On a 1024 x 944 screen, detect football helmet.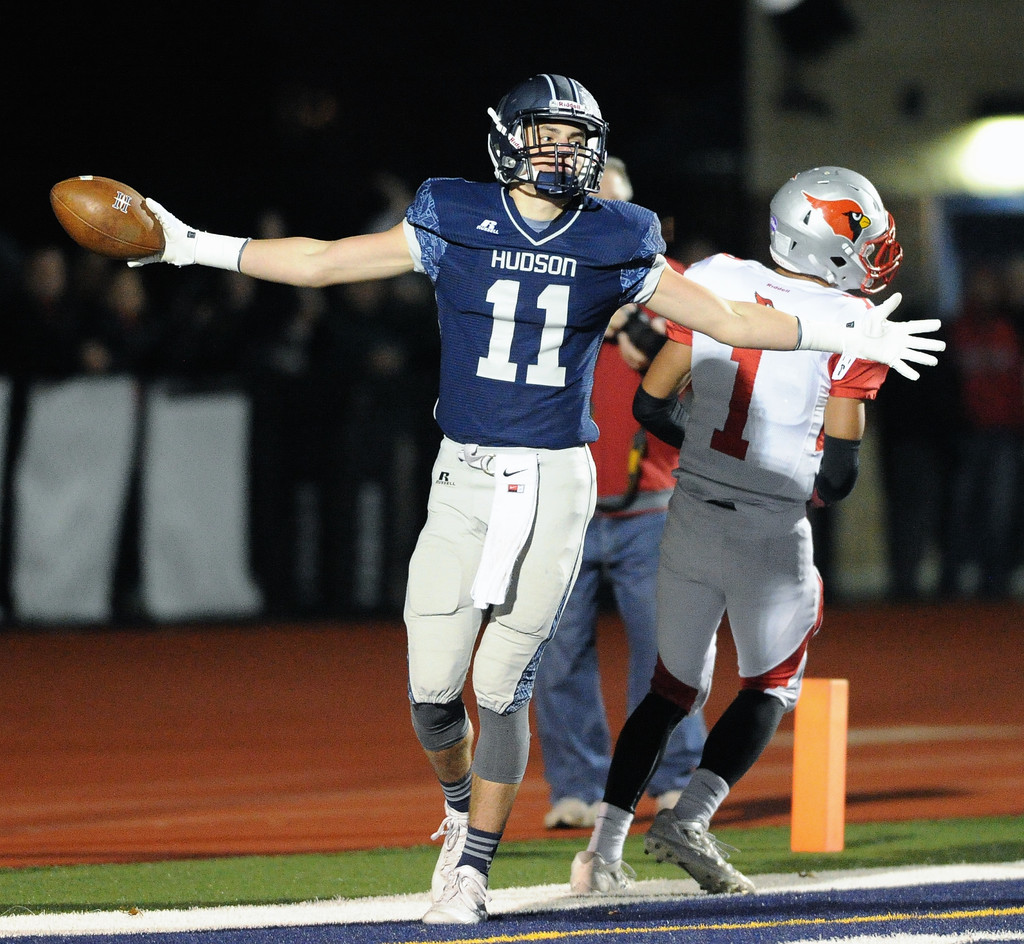
box=[474, 56, 606, 193].
